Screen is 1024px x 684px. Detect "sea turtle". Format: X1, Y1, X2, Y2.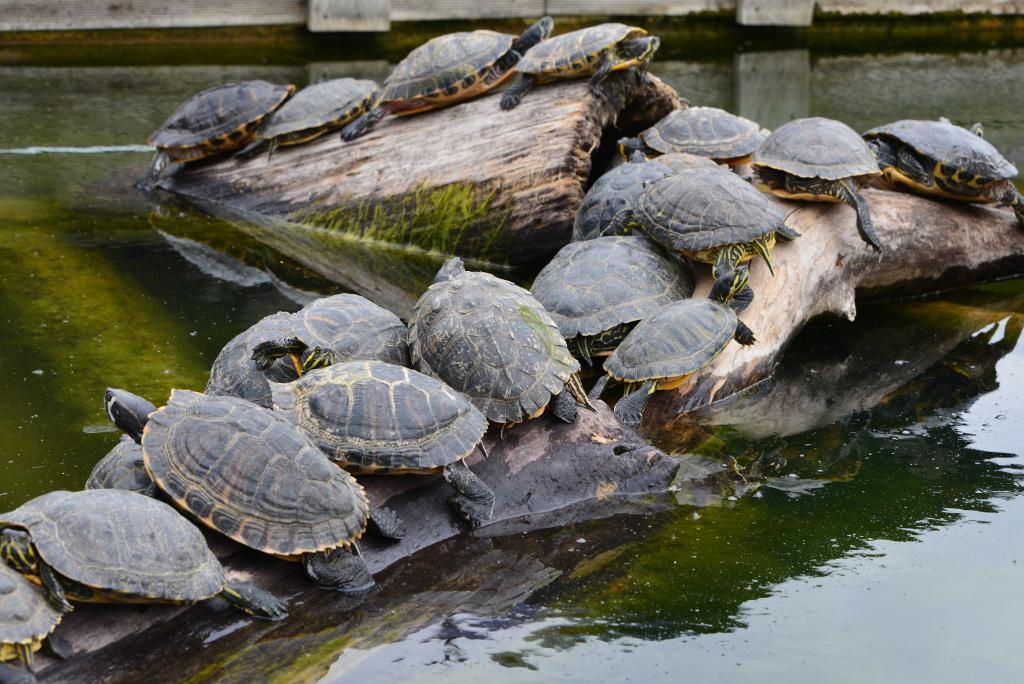
499, 21, 661, 115.
